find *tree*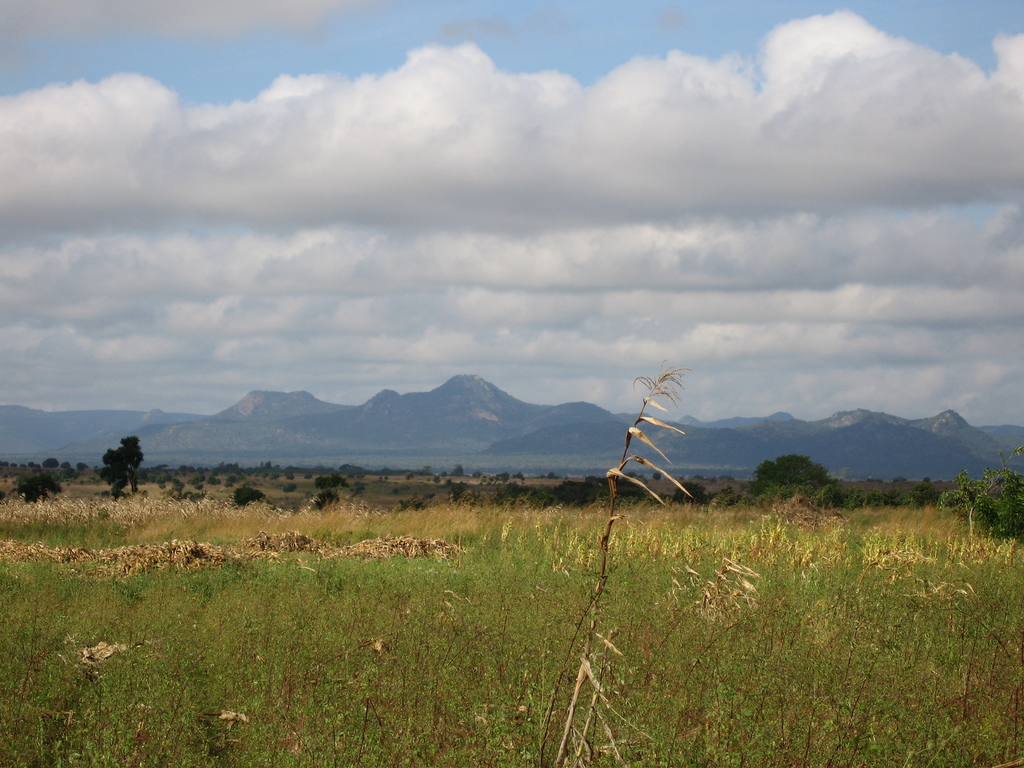
locate(312, 472, 349, 490)
